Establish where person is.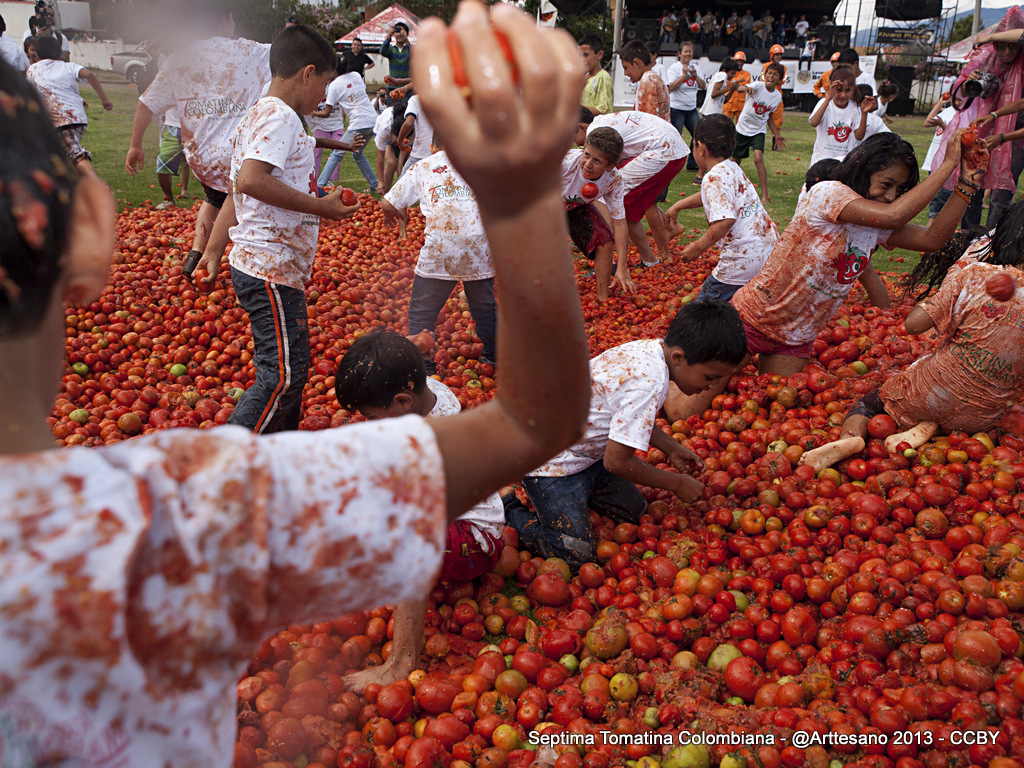
Established at detection(311, 53, 377, 195).
